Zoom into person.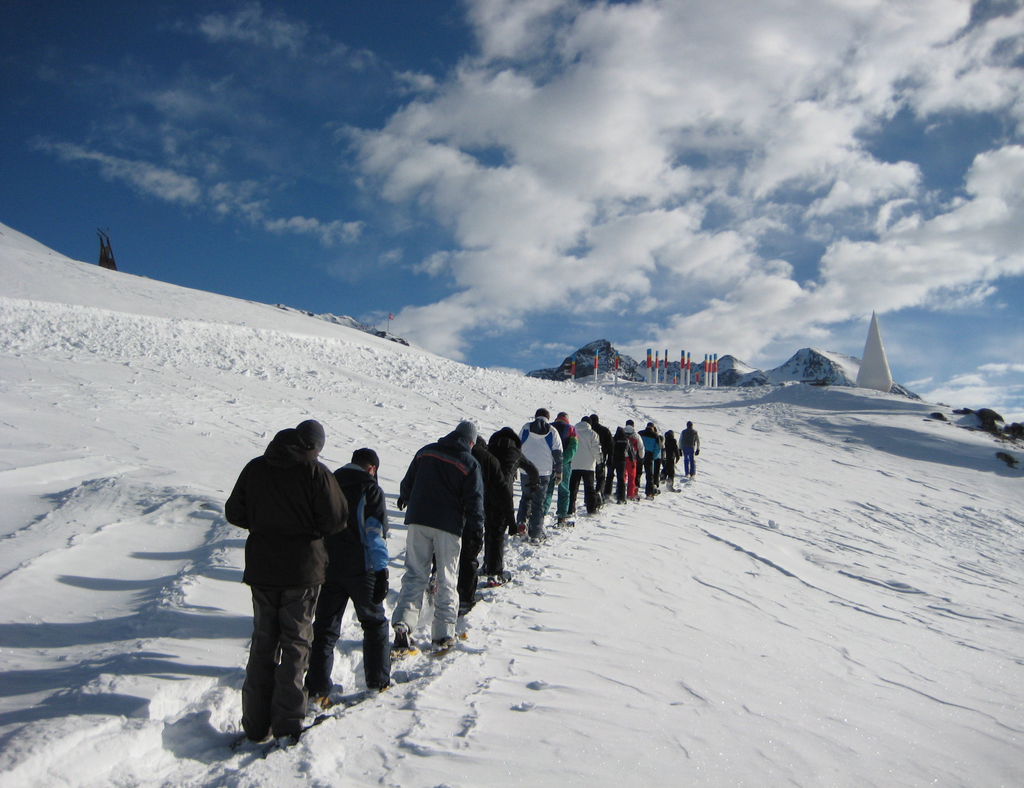
Zoom target: {"left": 568, "top": 416, "right": 600, "bottom": 511}.
